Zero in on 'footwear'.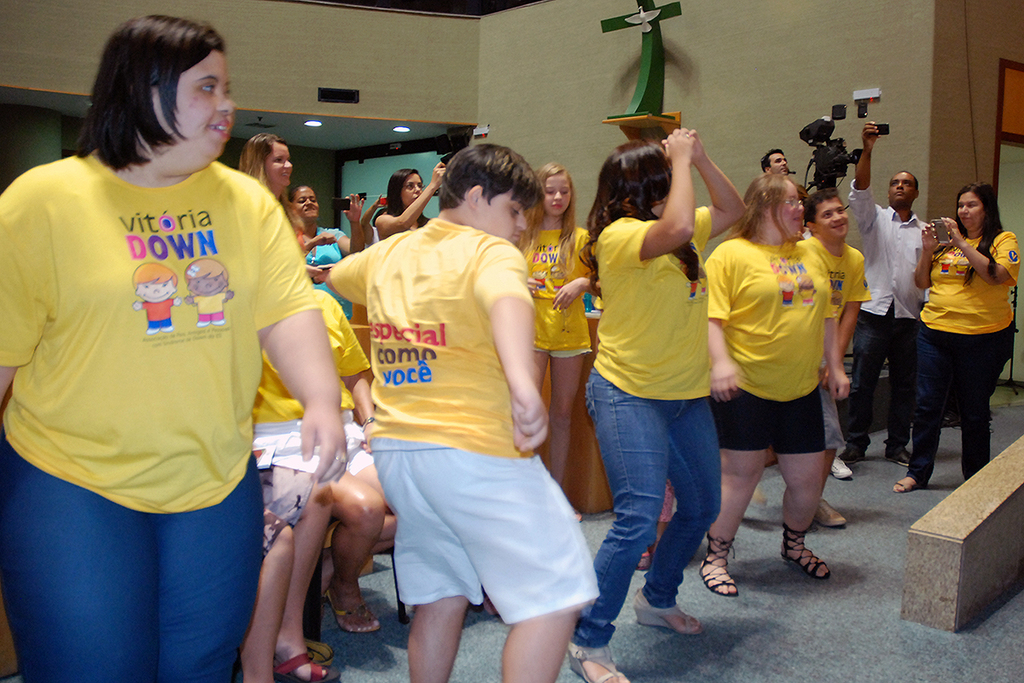
Zeroed in: rect(881, 440, 911, 471).
